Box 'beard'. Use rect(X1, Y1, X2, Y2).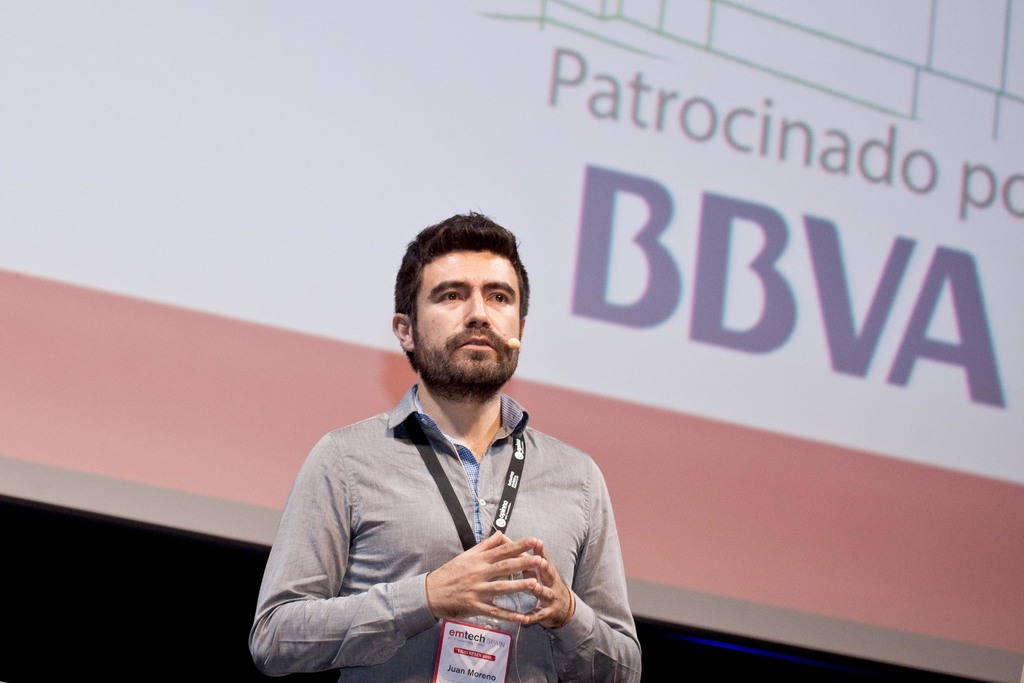
rect(415, 329, 521, 400).
